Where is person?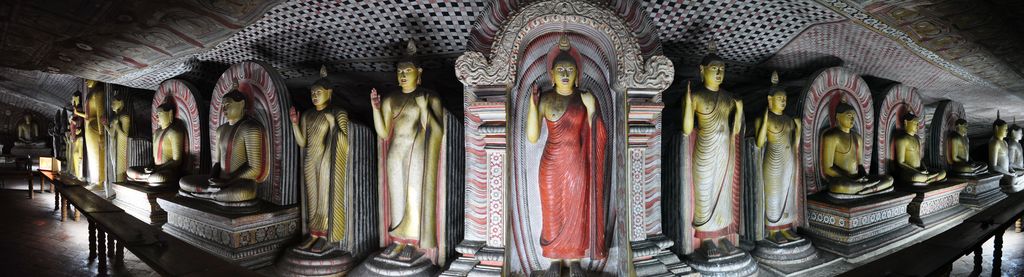
892 115 951 189.
